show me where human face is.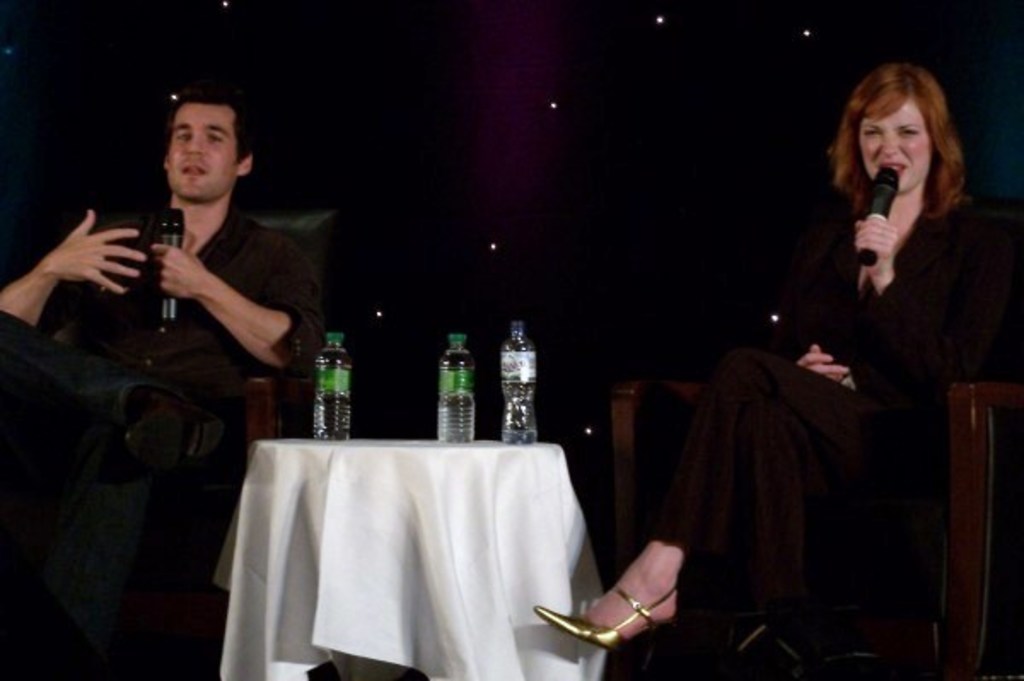
human face is at bbox(169, 101, 239, 203).
